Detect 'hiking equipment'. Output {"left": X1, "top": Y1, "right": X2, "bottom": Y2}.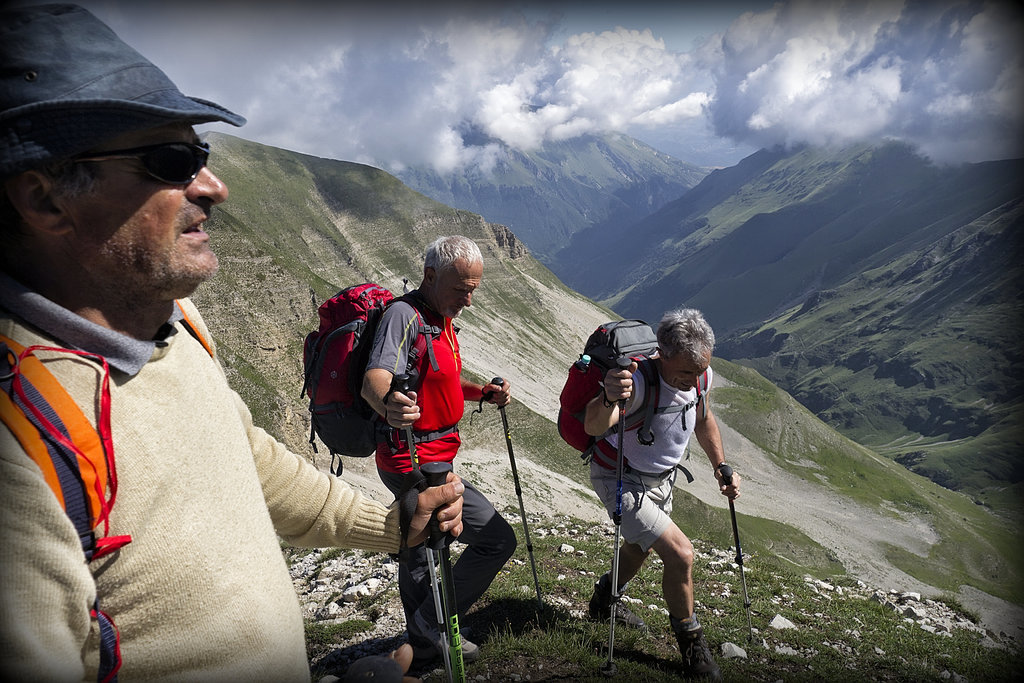
{"left": 3, "top": 298, "right": 216, "bottom": 682}.
